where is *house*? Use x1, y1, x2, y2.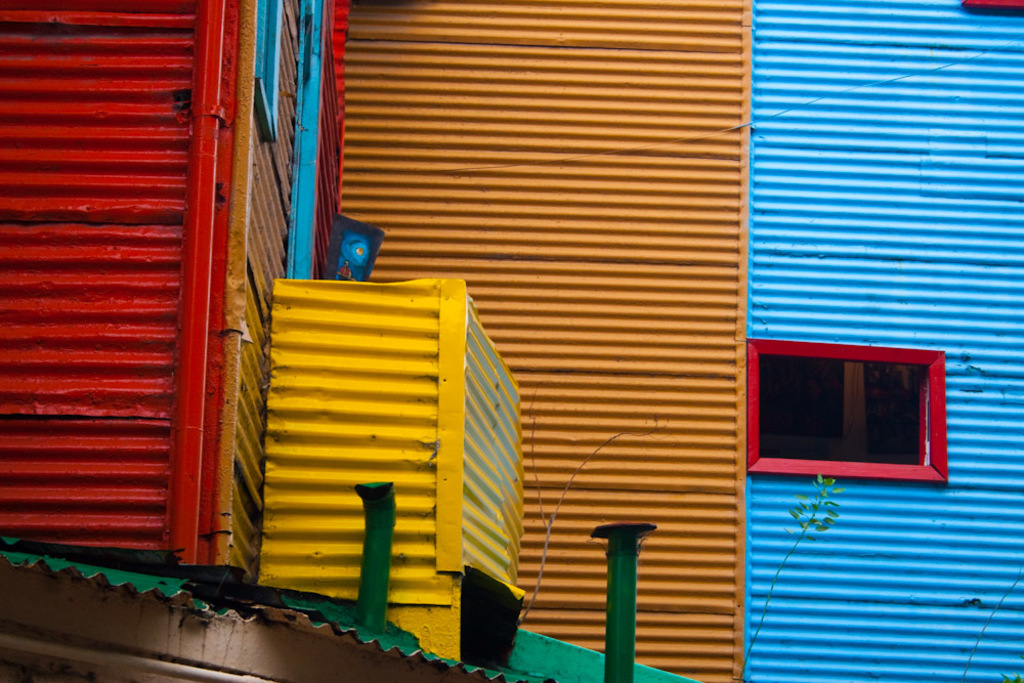
300, 0, 741, 682.
